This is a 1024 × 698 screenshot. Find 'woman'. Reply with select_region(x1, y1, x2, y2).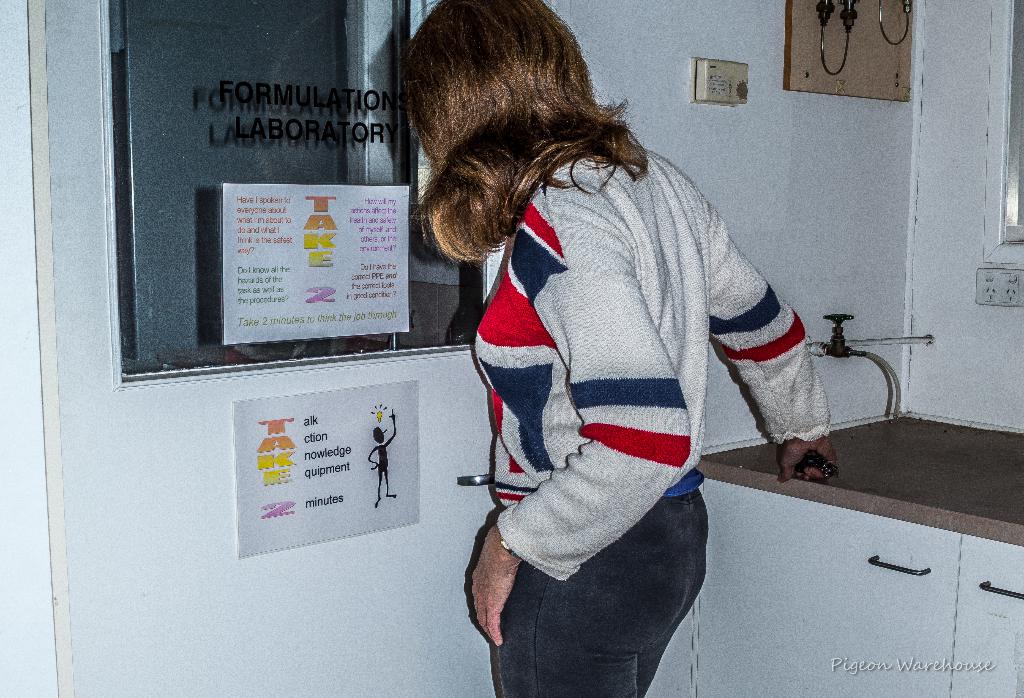
select_region(386, 29, 838, 687).
